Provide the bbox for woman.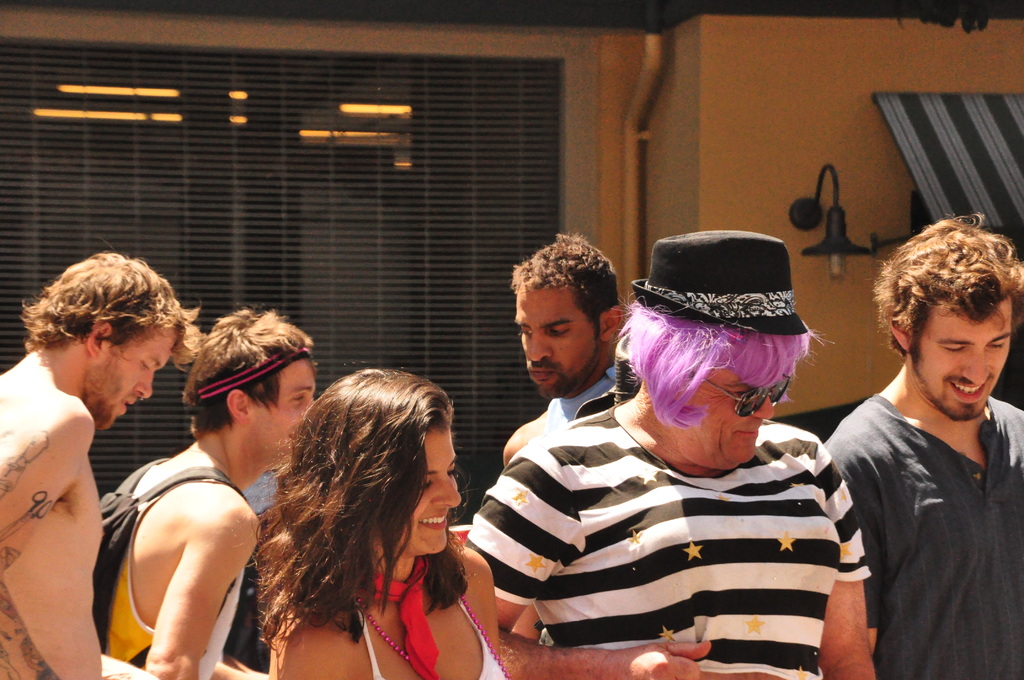
235/355/497/679.
